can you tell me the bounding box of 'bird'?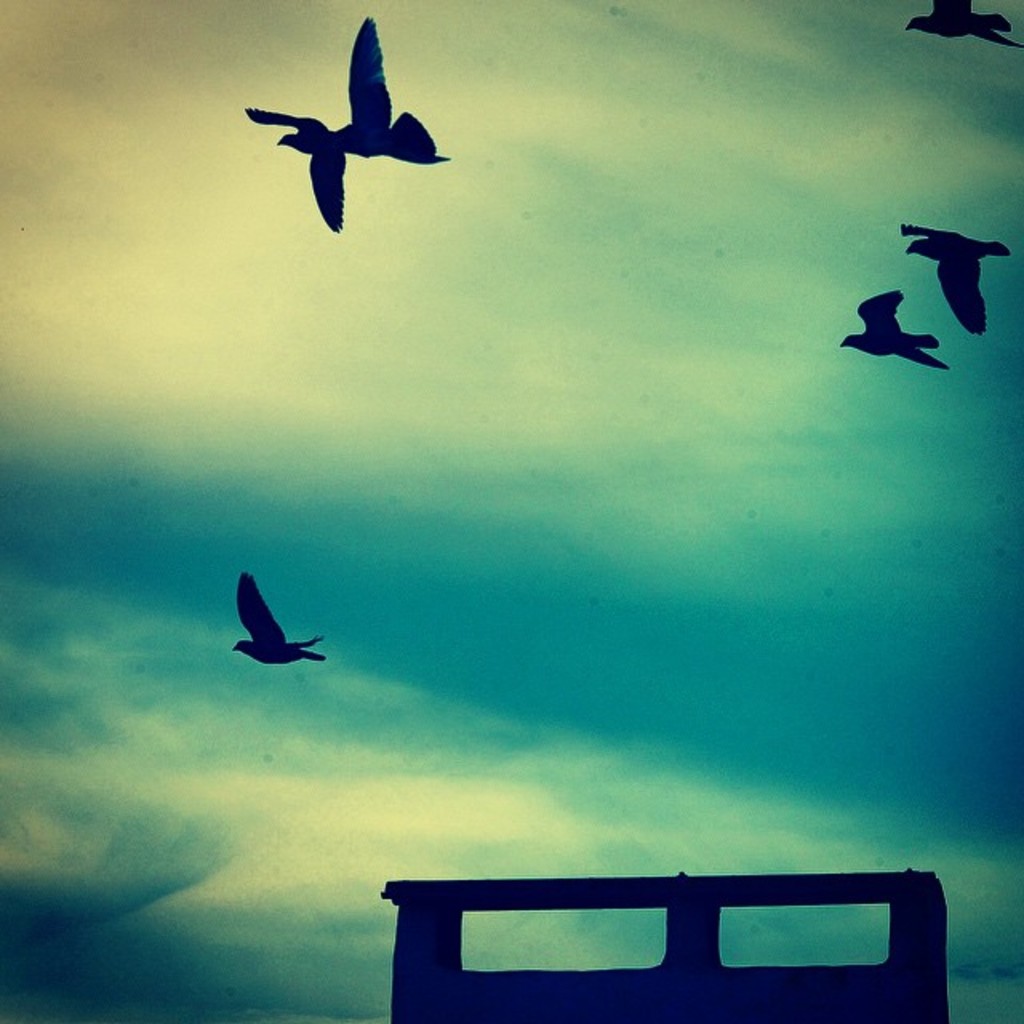
[left=219, top=582, right=341, bottom=691].
